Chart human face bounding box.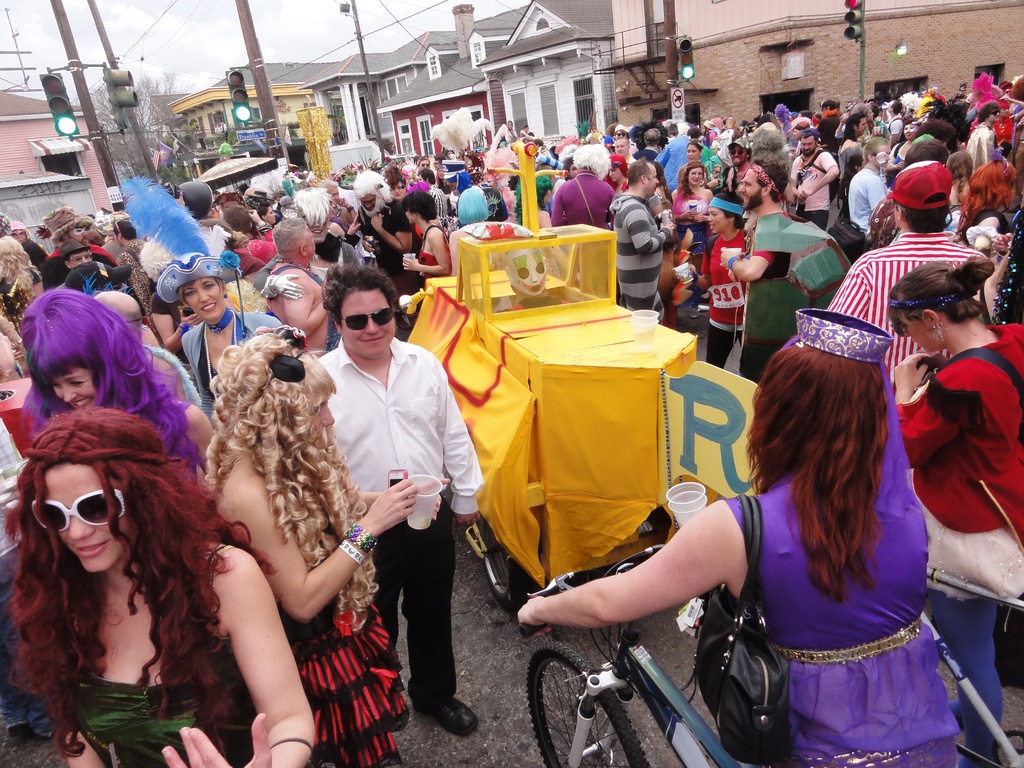
Charted: locate(505, 121, 514, 129).
